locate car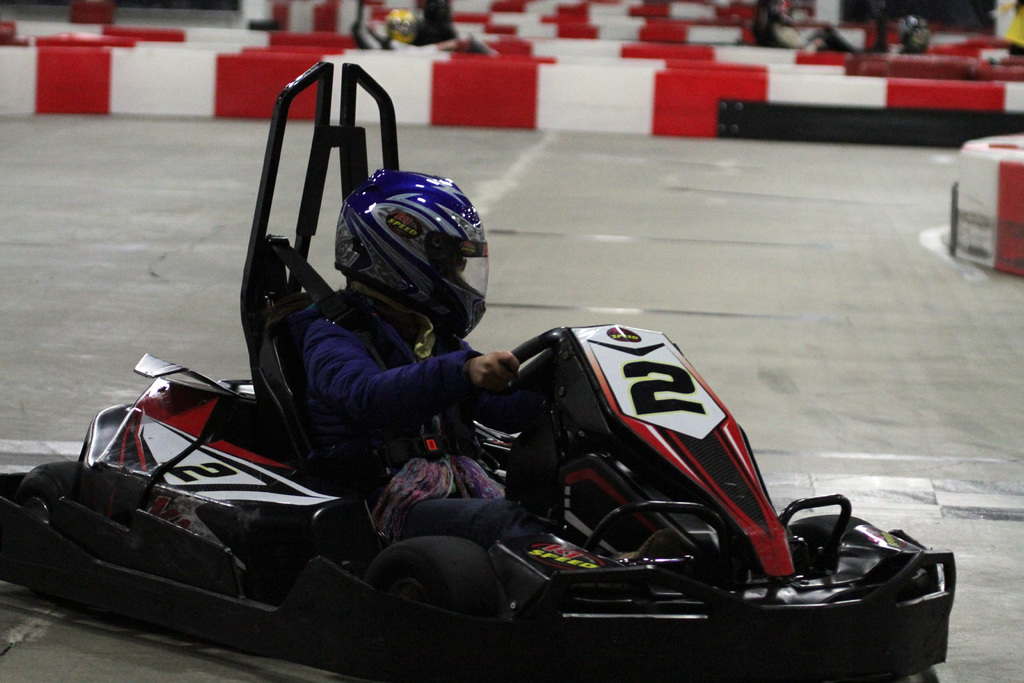
[351,4,499,53]
